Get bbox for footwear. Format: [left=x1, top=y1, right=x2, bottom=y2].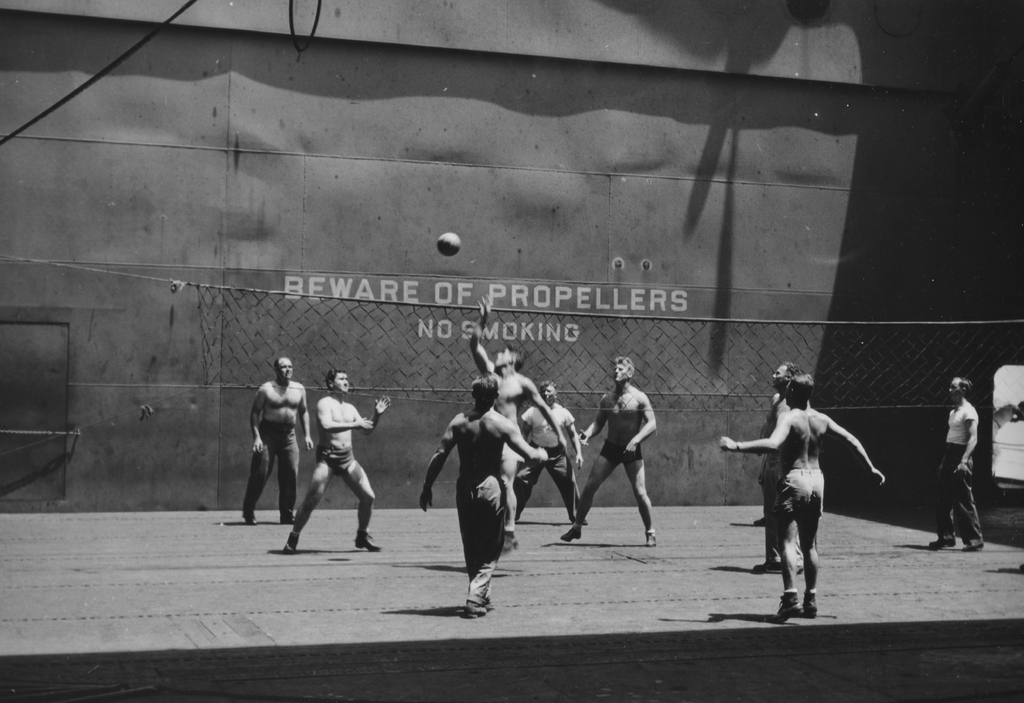
[left=276, top=516, right=296, bottom=522].
